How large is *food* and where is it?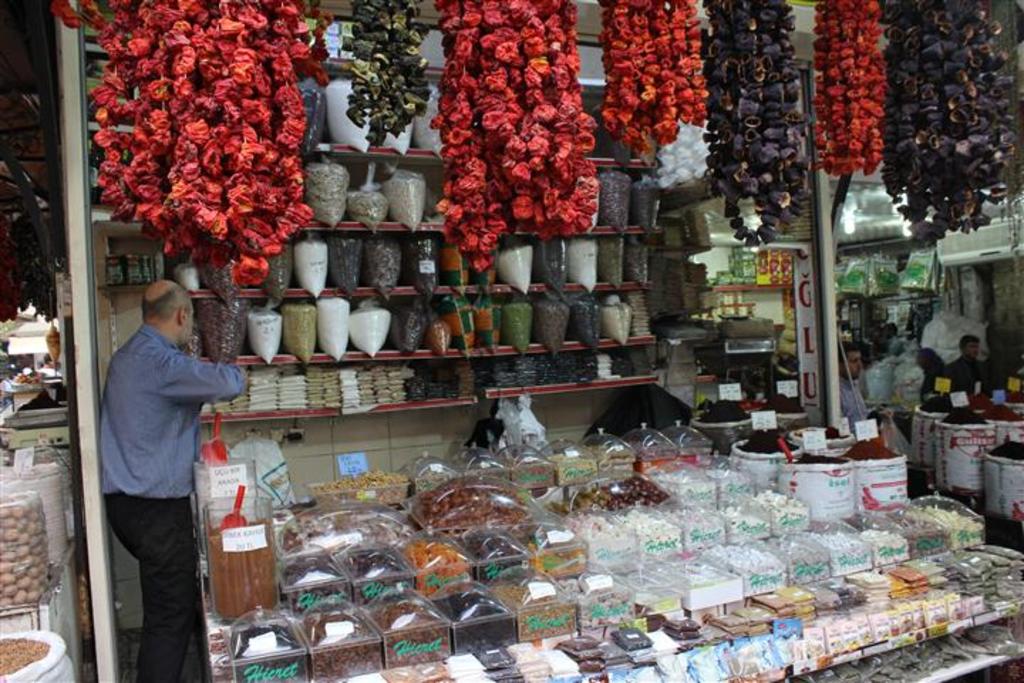
Bounding box: region(202, 253, 243, 302).
